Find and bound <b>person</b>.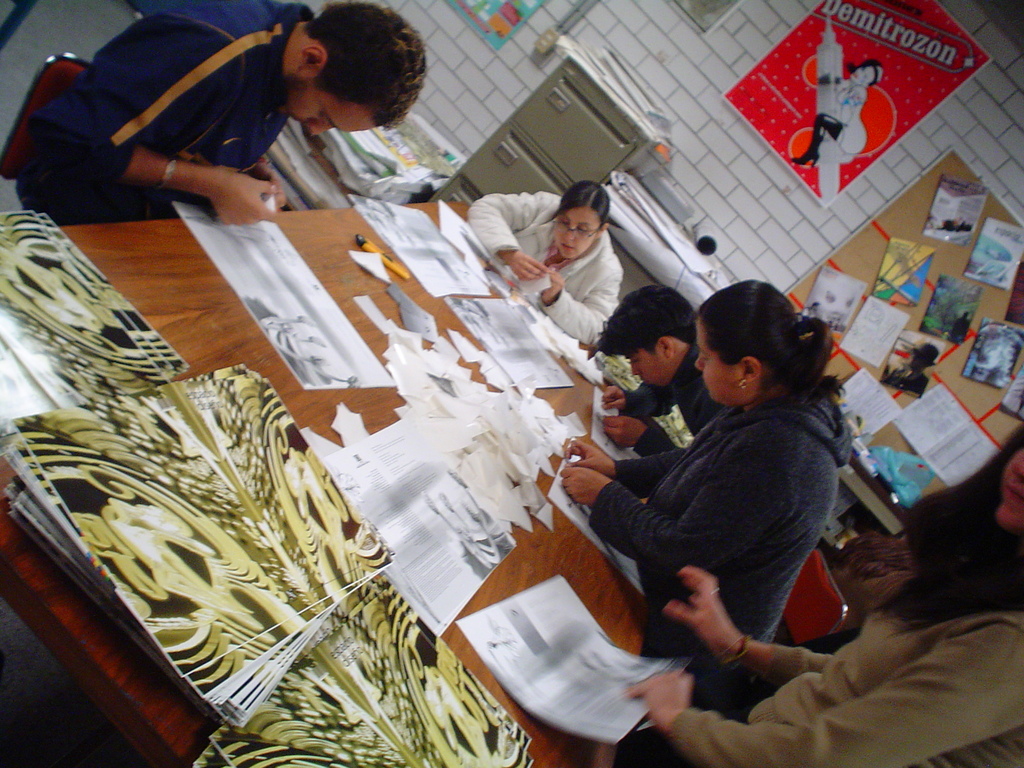
Bound: x1=896 y1=342 x2=940 y2=400.
